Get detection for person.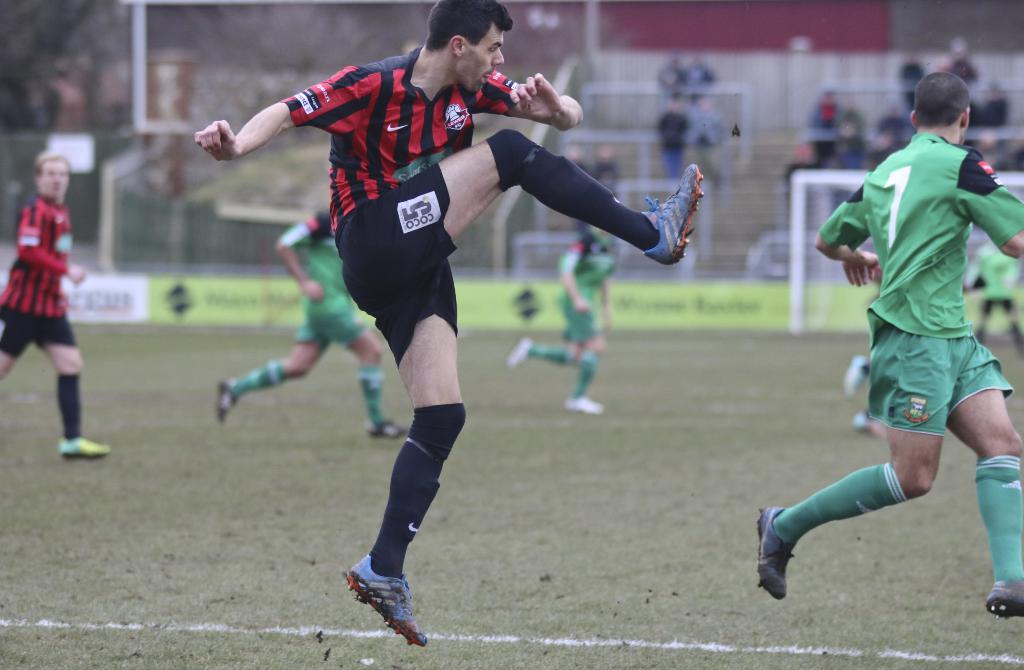
Detection: 216 209 413 442.
